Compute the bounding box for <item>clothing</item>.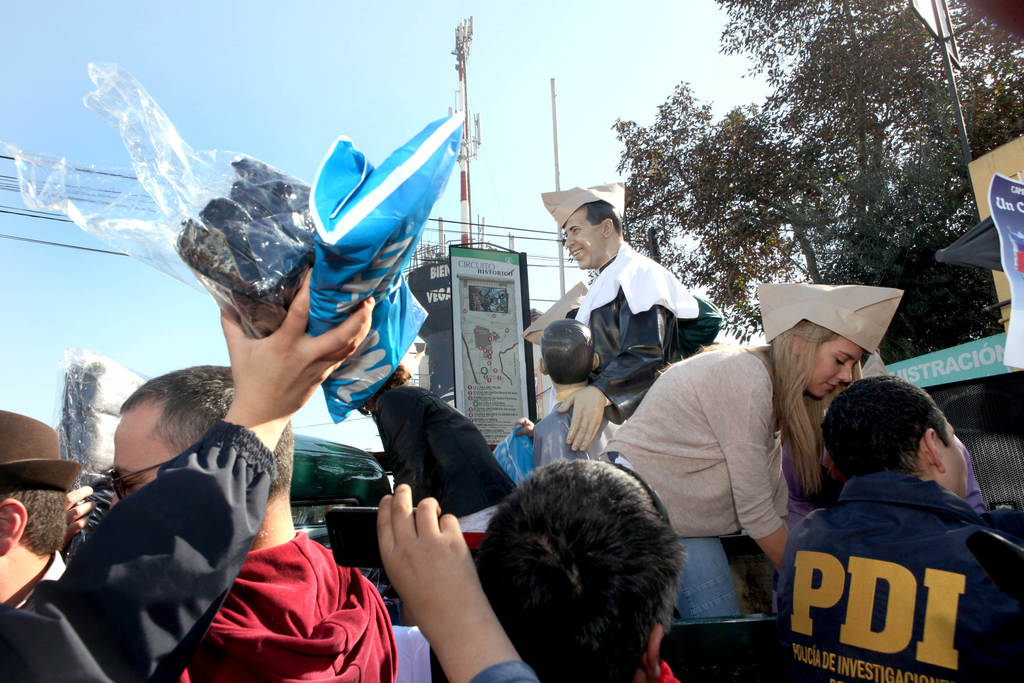
{"left": 187, "top": 538, "right": 401, "bottom": 682}.
